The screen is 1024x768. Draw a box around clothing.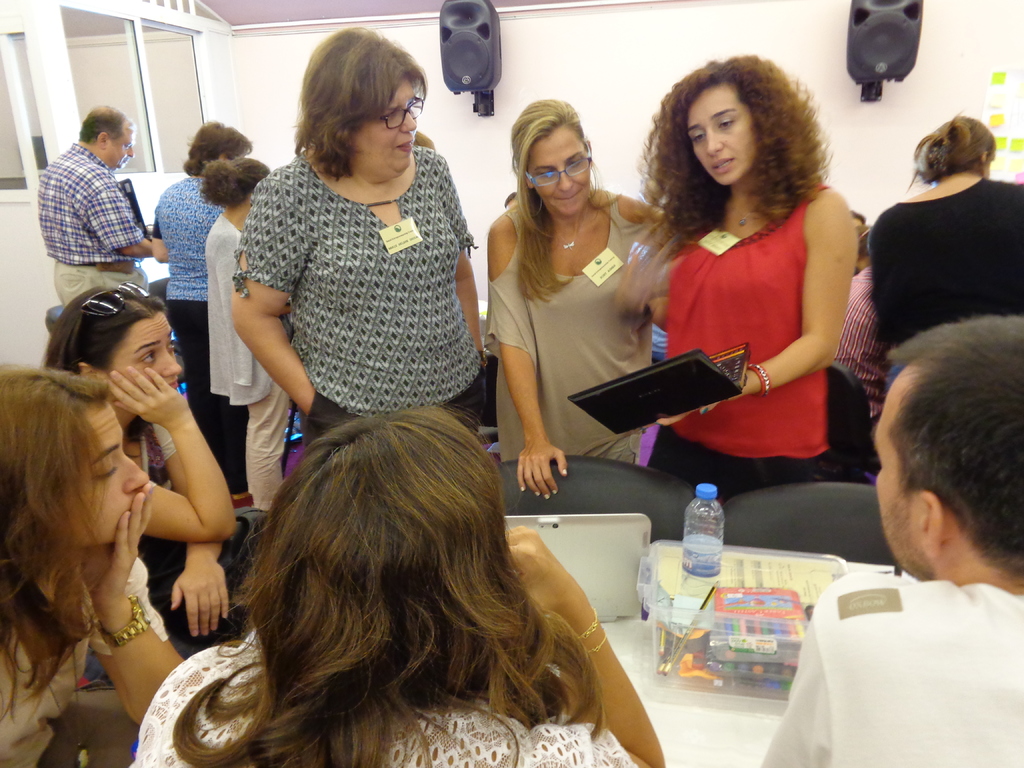
bbox=(150, 168, 246, 495).
